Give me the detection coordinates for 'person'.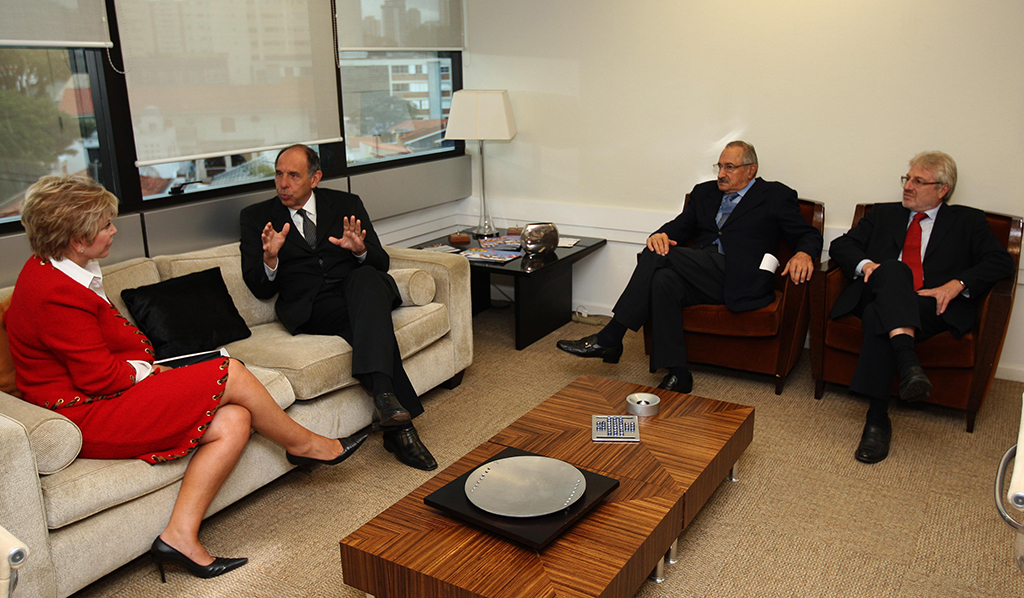
x1=237 y1=141 x2=438 y2=470.
